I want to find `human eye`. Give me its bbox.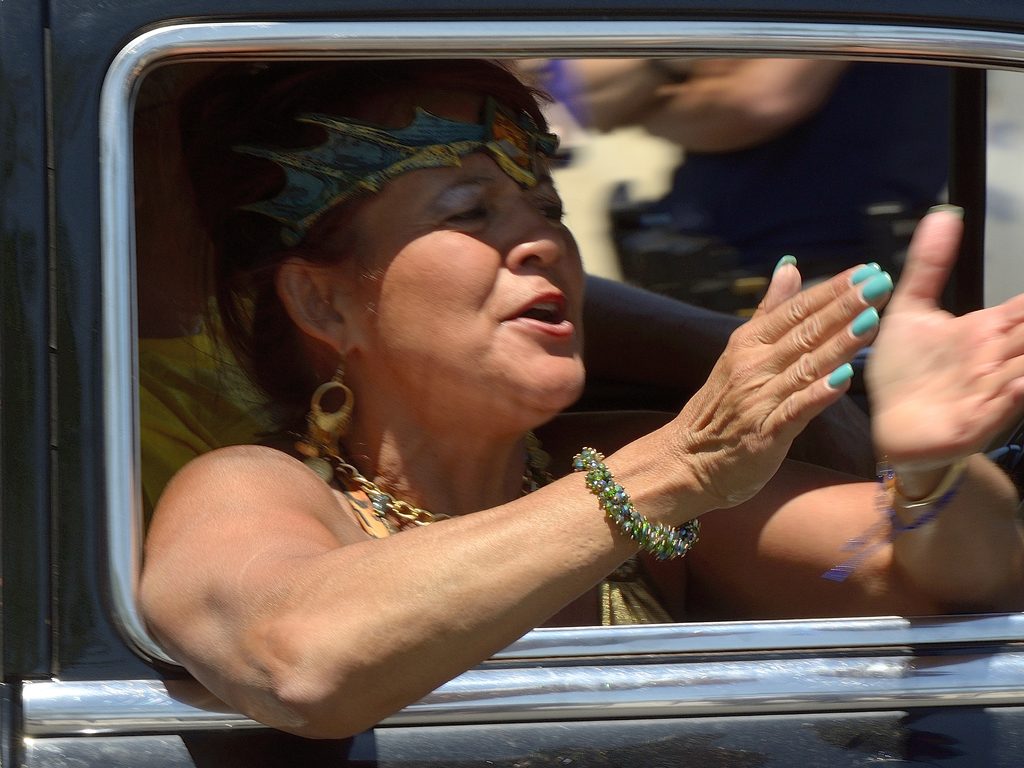
box=[435, 201, 486, 227].
